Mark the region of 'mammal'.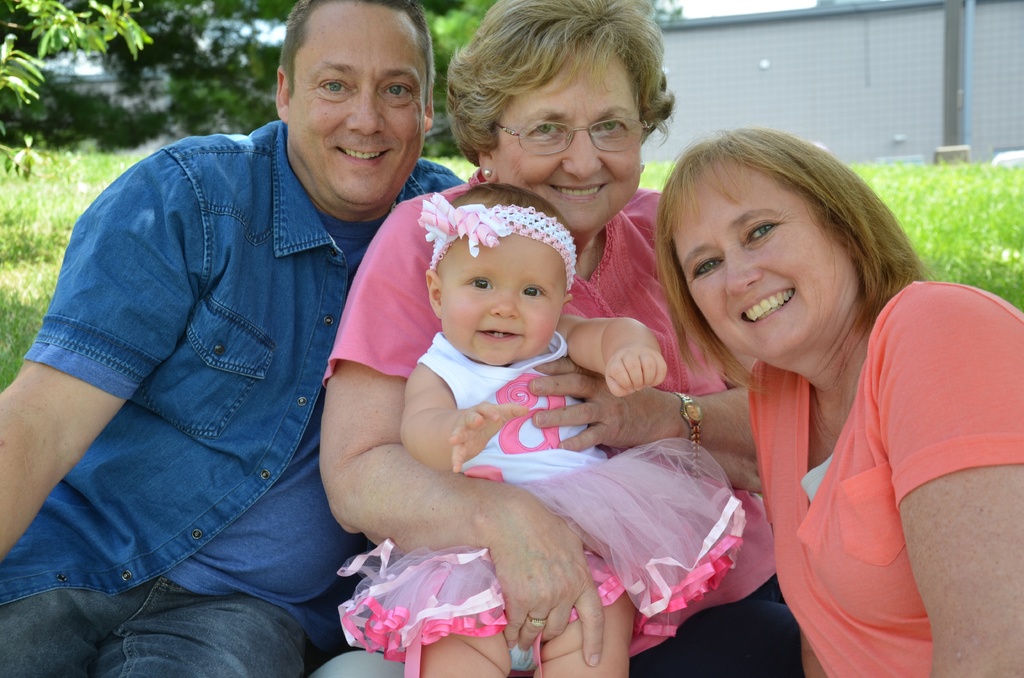
Region: detection(320, 0, 800, 677).
